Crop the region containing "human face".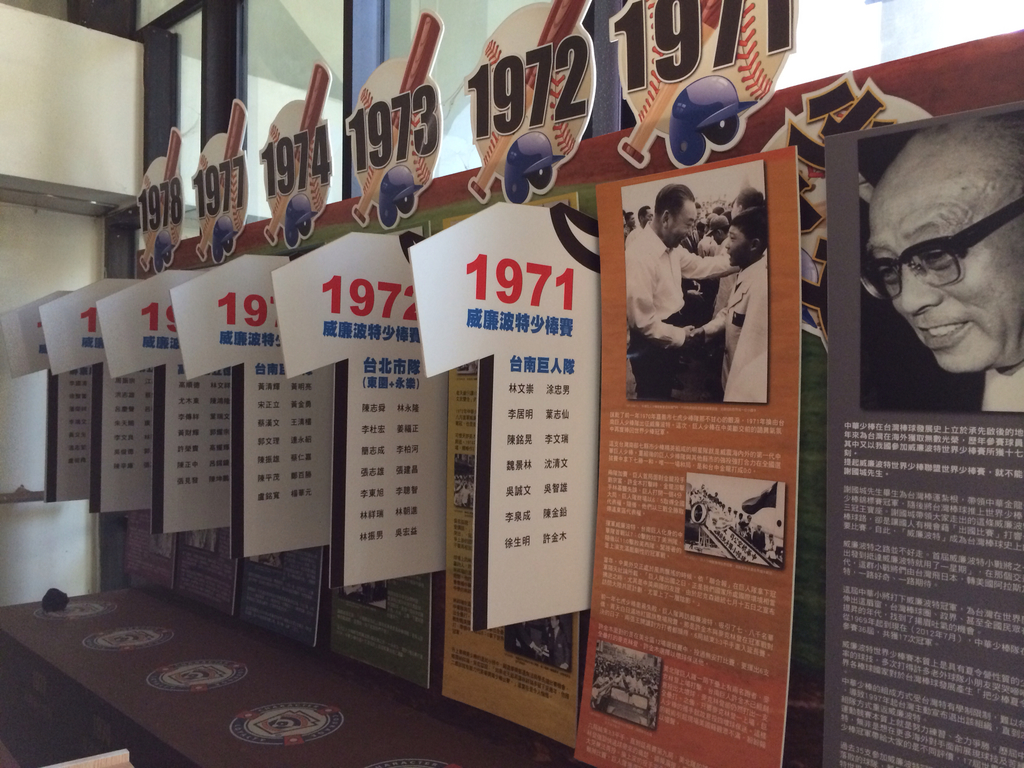
Crop region: 724 224 748 268.
